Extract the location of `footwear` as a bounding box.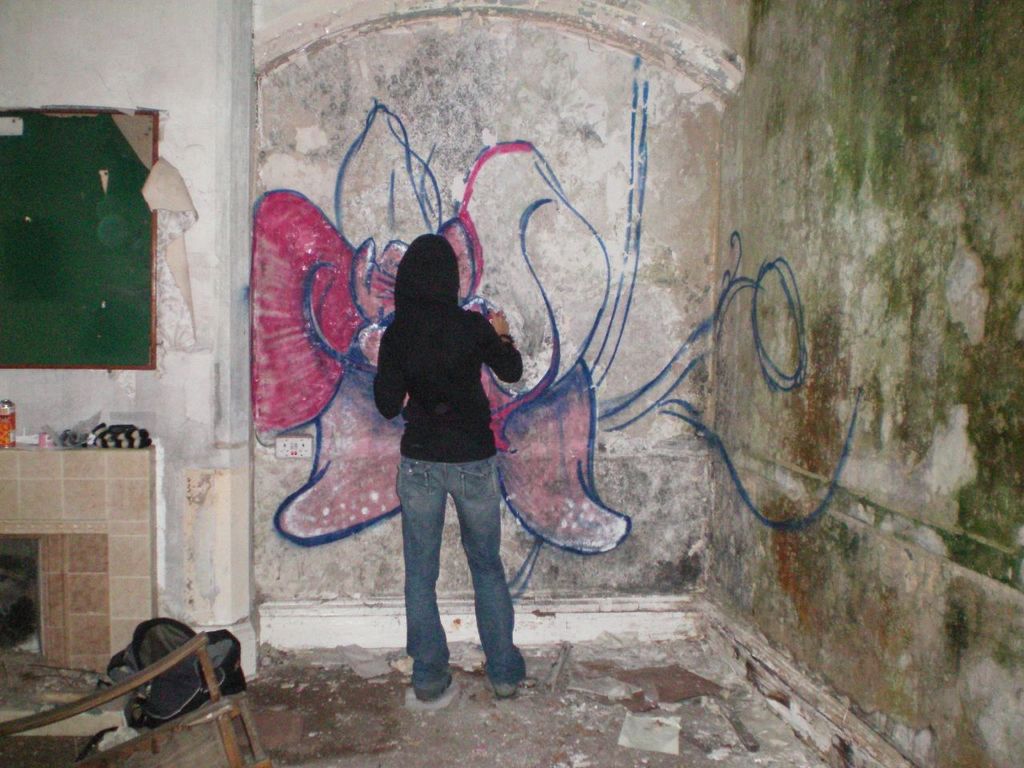
x1=490, y1=654, x2=527, y2=699.
